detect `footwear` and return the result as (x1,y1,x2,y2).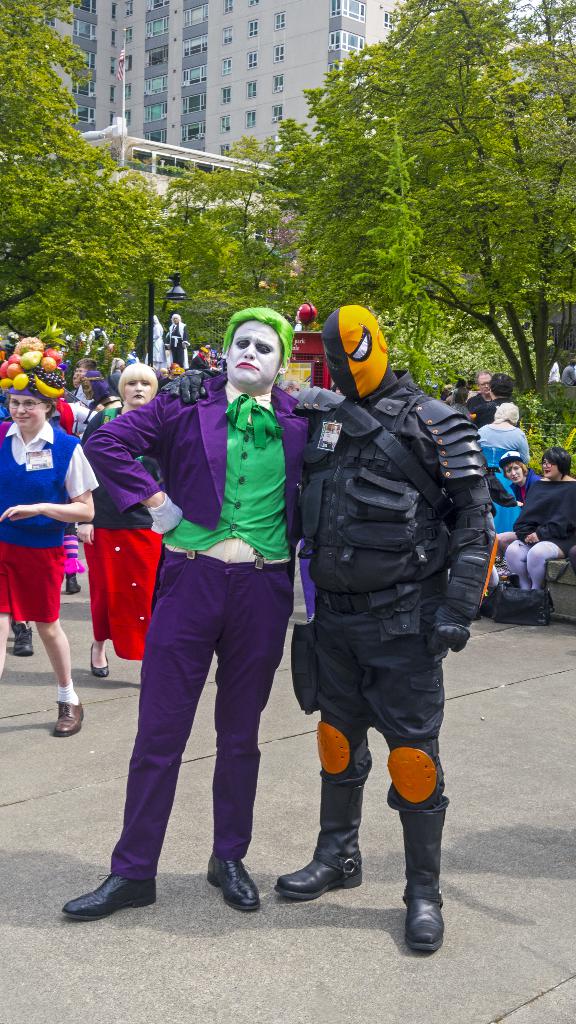
(51,691,83,737).
